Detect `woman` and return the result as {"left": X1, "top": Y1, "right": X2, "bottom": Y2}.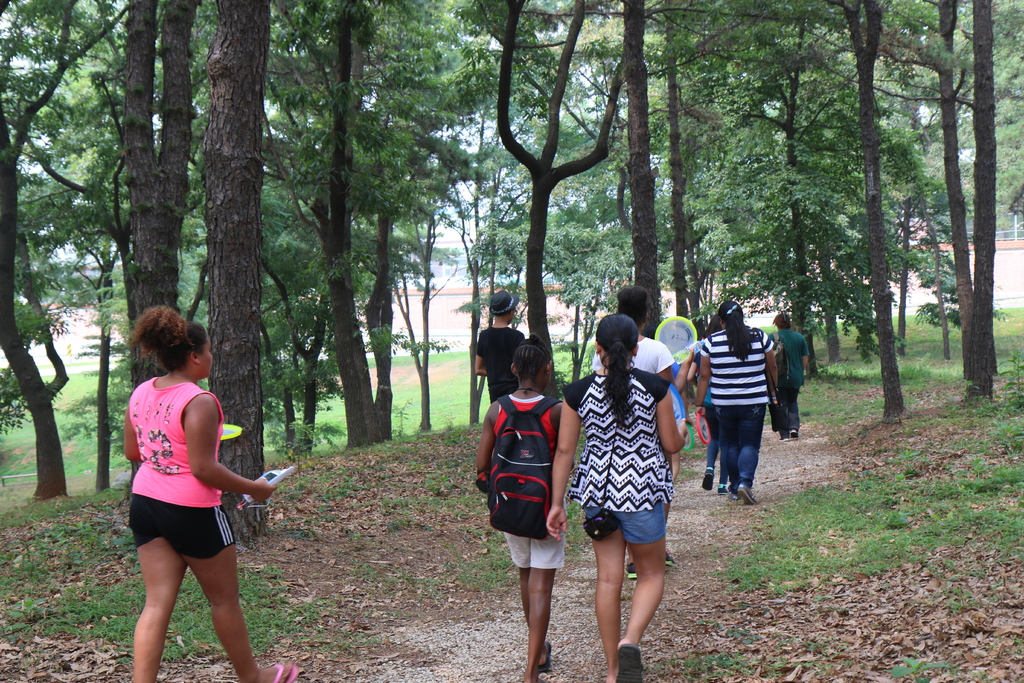
{"left": 702, "top": 317, "right": 727, "bottom": 497}.
